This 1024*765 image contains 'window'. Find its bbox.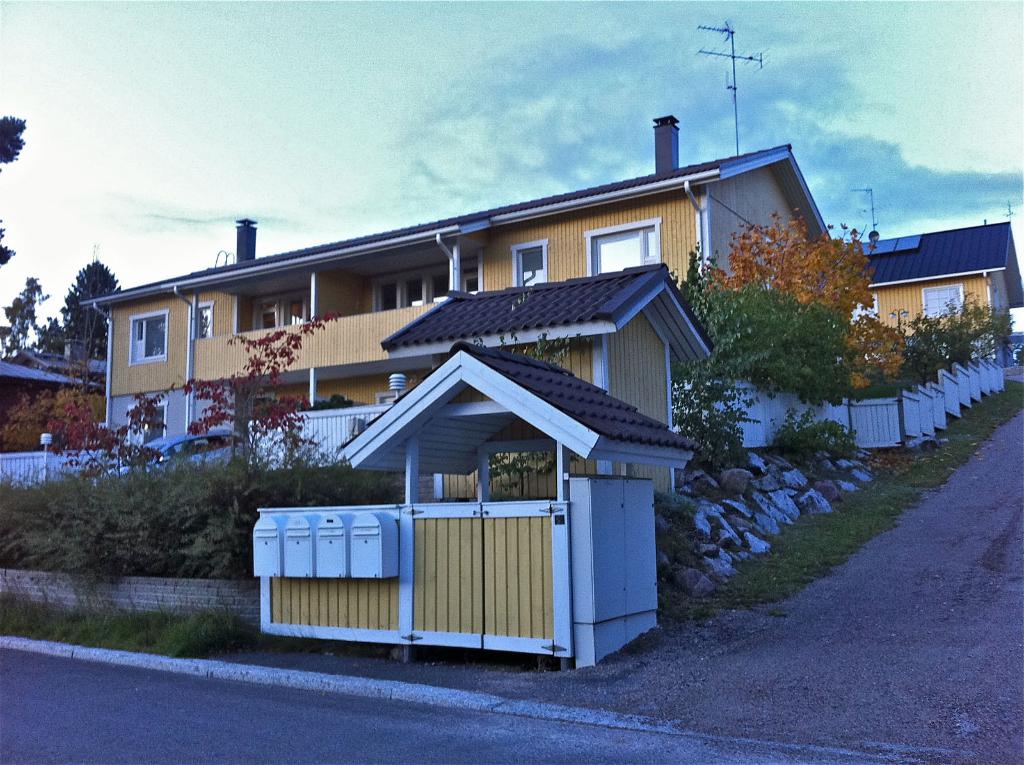
(196, 303, 213, 339).
